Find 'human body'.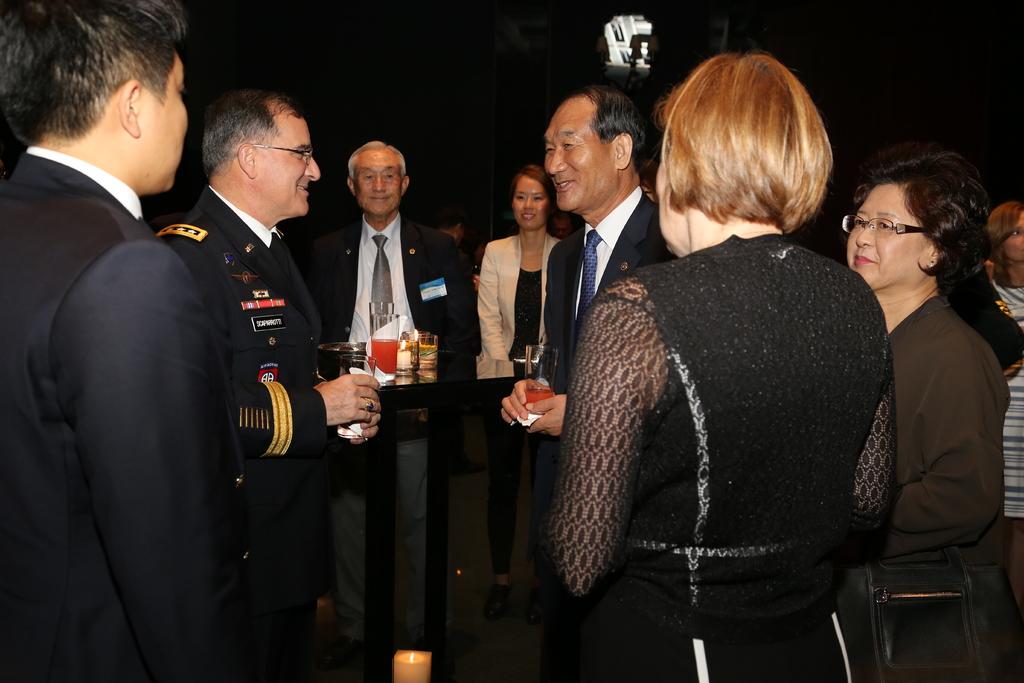
(308, 135, 475, 682).
